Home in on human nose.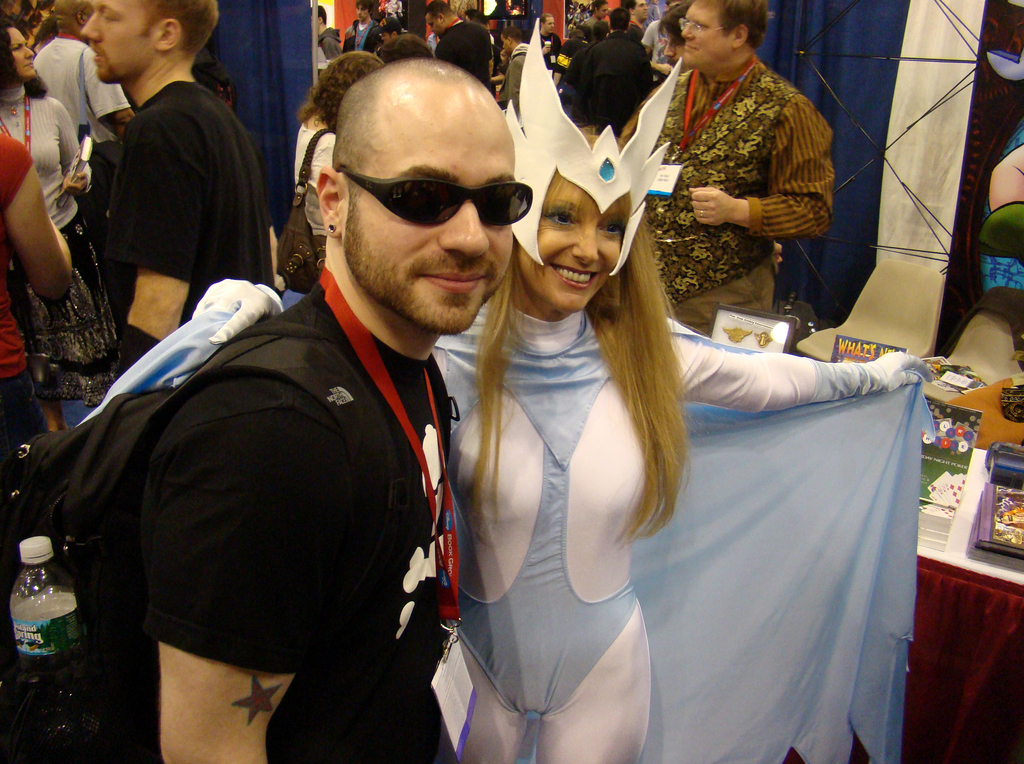
Homed in at (x1=642, y1=4, x2=647, y2=11).
